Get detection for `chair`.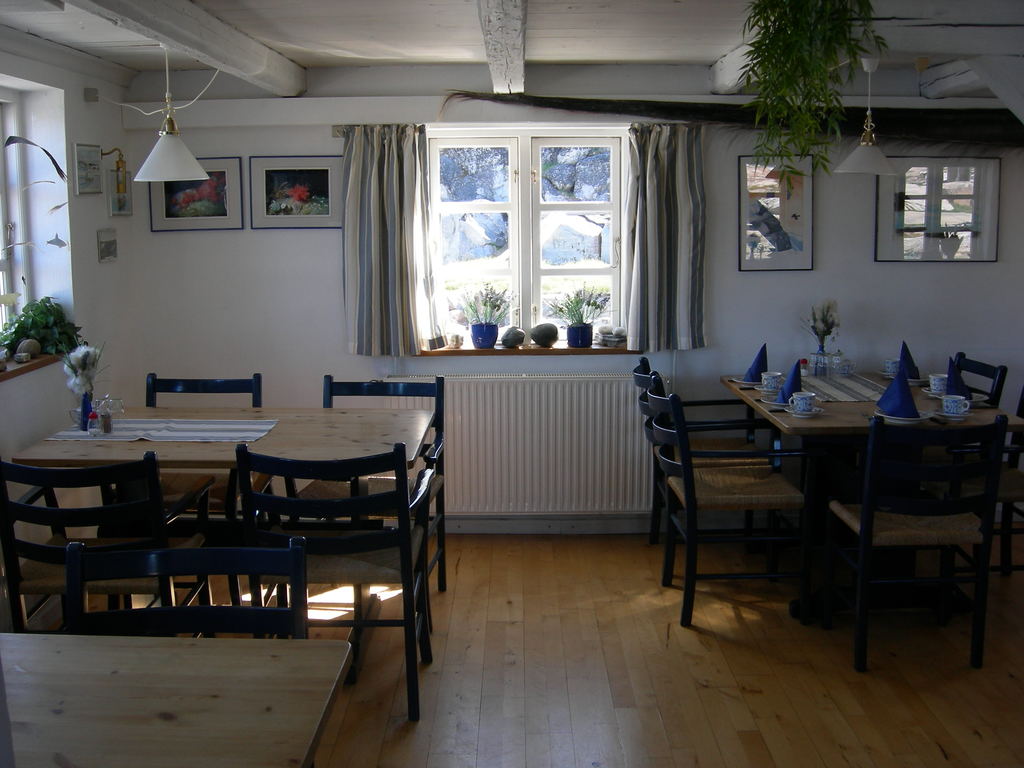
Detection: <bbox>820, 417, 1010, 665</bbox>.
